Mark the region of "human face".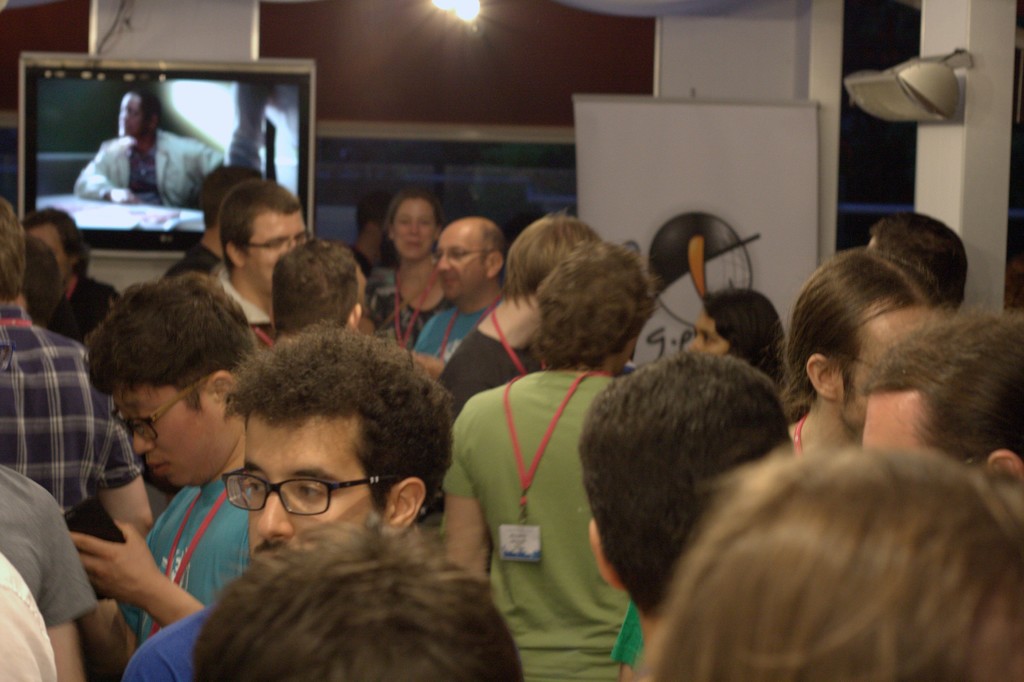
Region: x1=394 y1=197 x2=438 y2=260.
